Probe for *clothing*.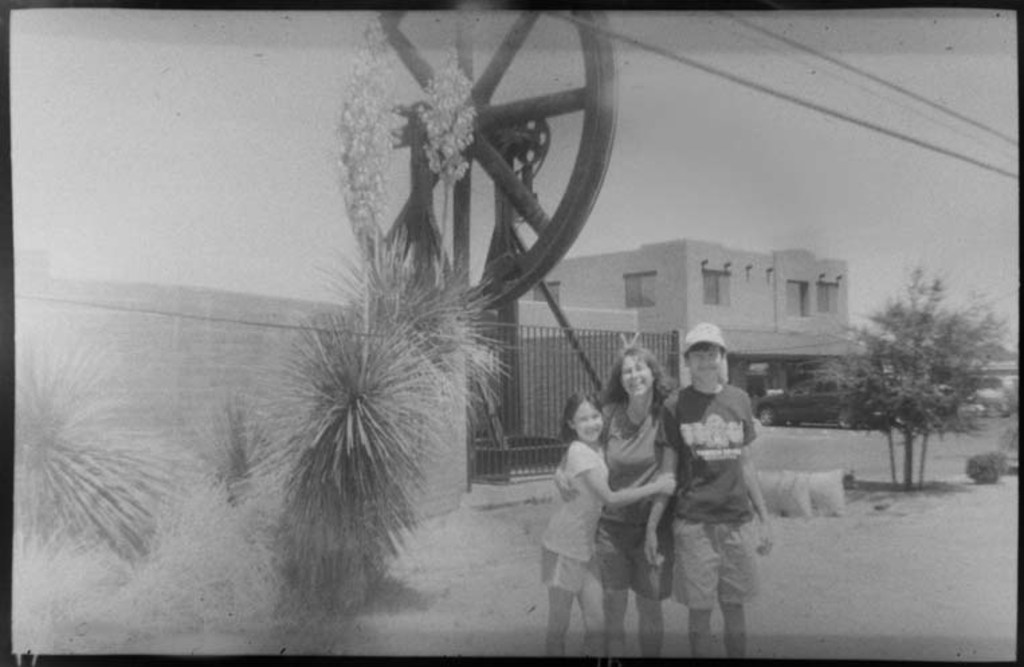
Probe result: pyautogui.locateOnScreen(678, 344, 781, 632).
